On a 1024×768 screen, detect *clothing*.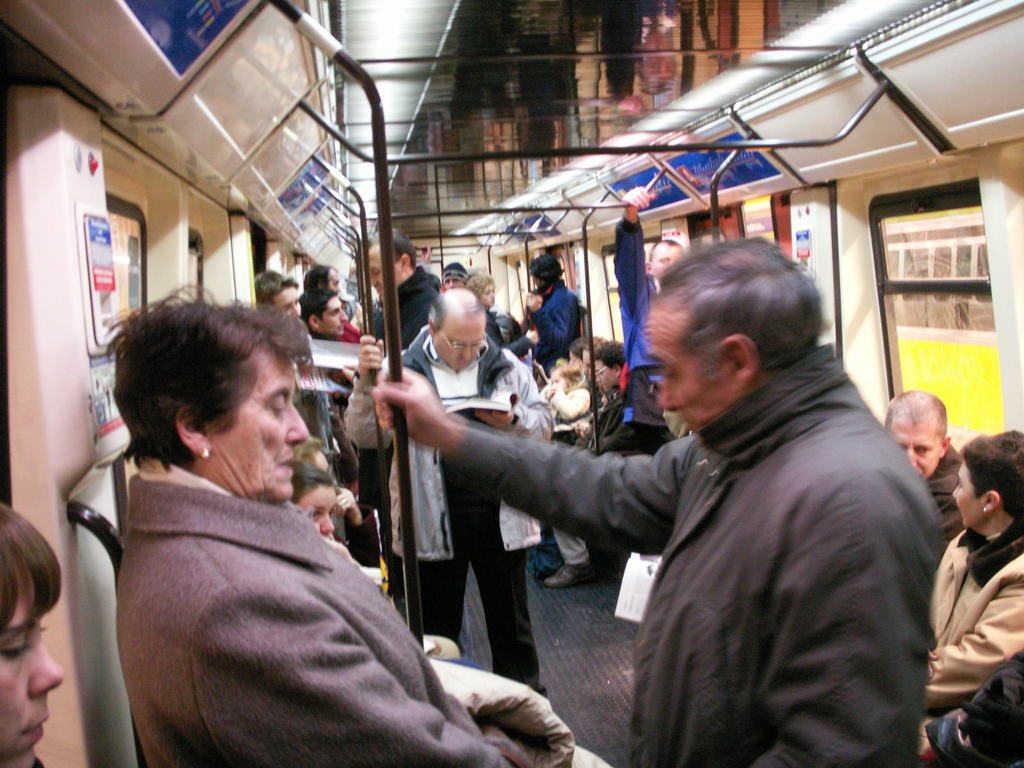
left=380, top=269, right=434, bottom=348.
